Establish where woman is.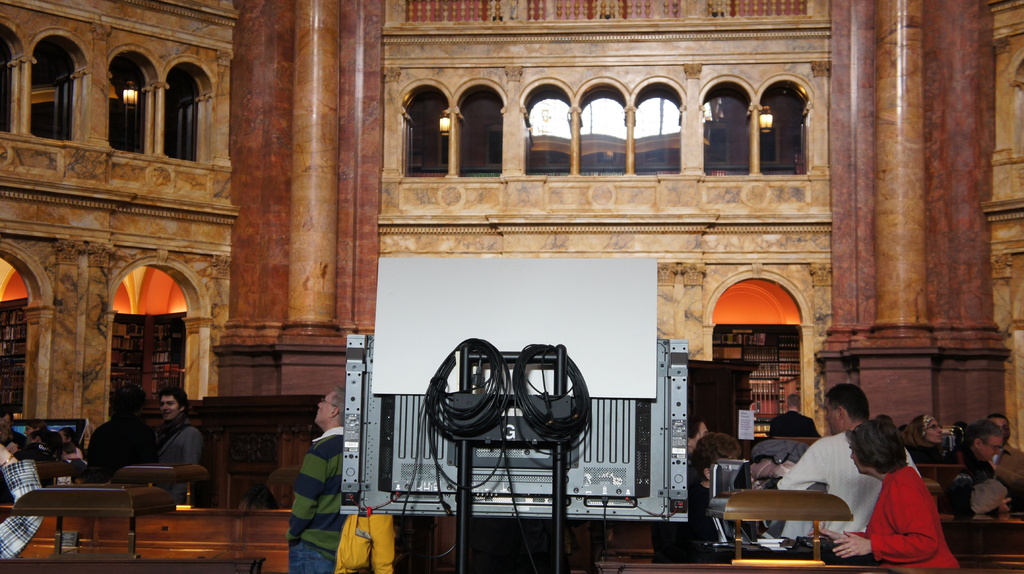
Established at pyautogui.locateOnScreen(838, 409, 961, 569).
